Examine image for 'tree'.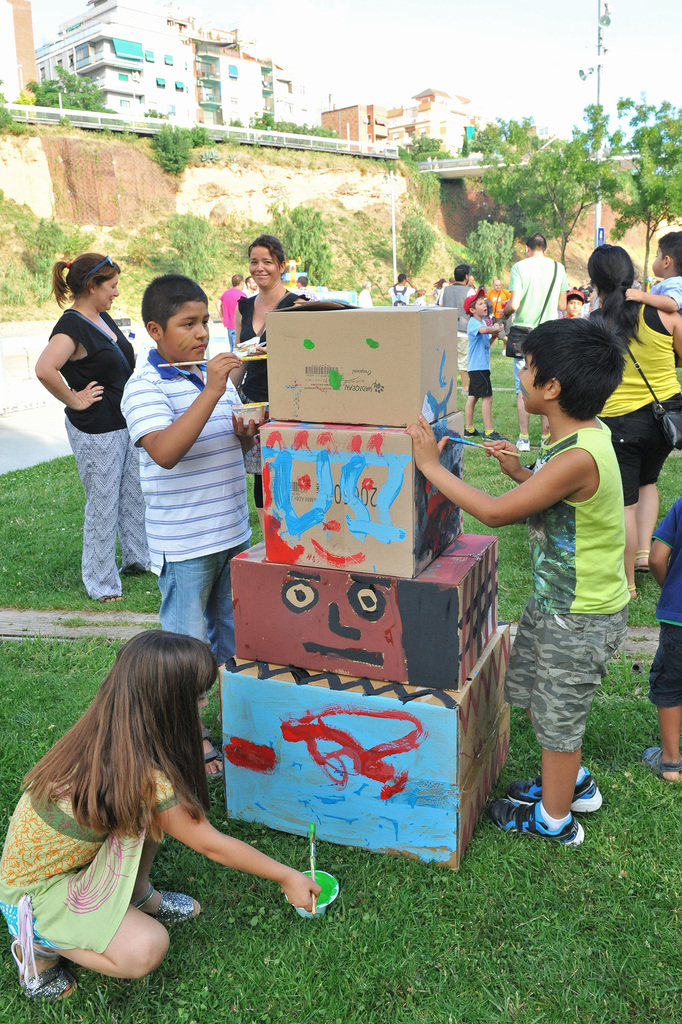
Examination result: select_region(267, 203, 331, 290).
